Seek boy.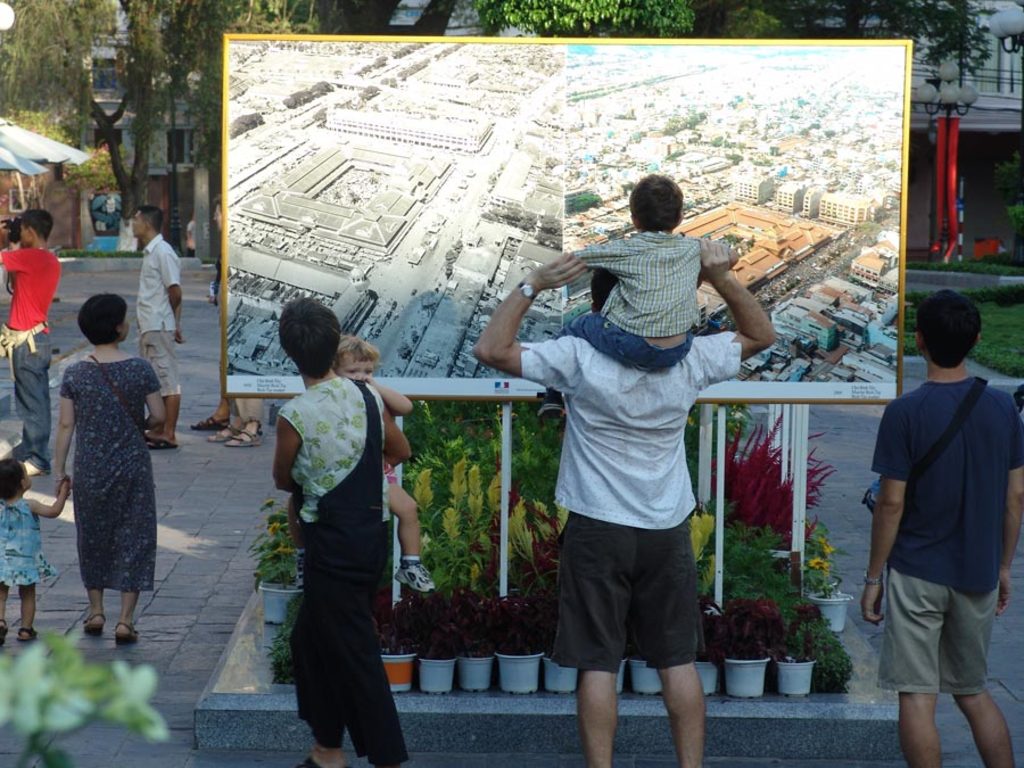
bbox=[556, 176, 733, 378].
